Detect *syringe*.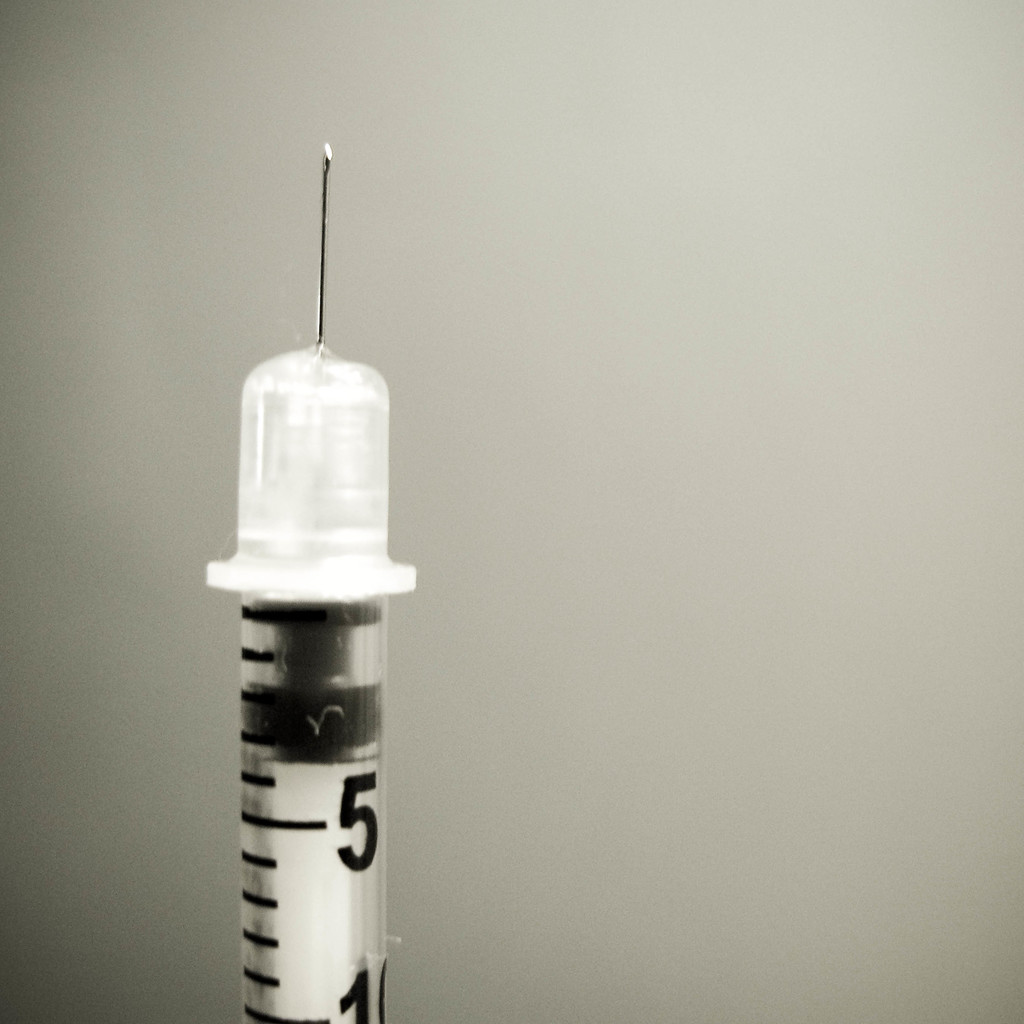
Detected at bbox=[207, 130, 410, 1023].
